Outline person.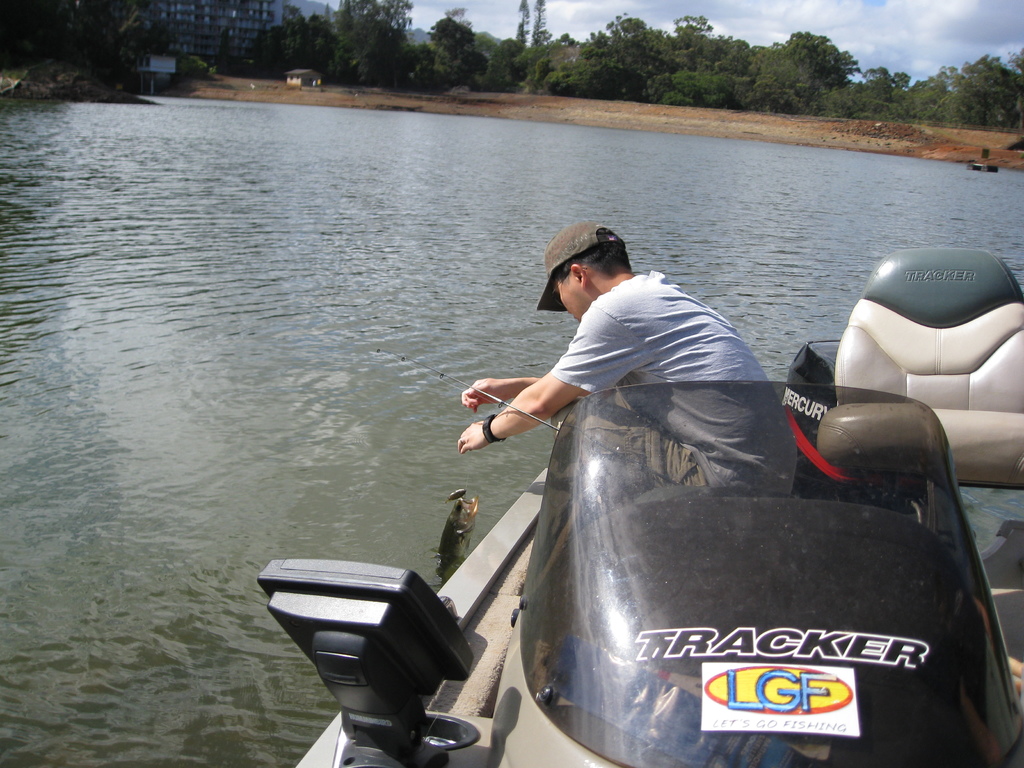
Outline: locate(486, 216, 791, 660).
